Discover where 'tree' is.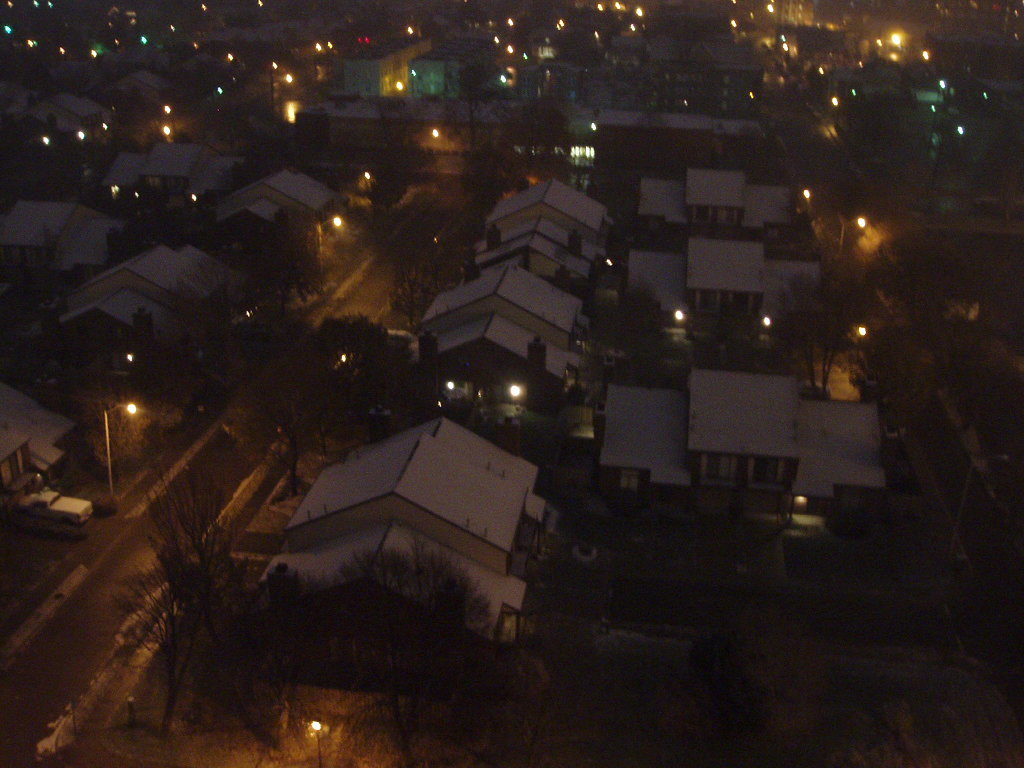
Discovered at <region>288, 321, 392, 451</region>.
